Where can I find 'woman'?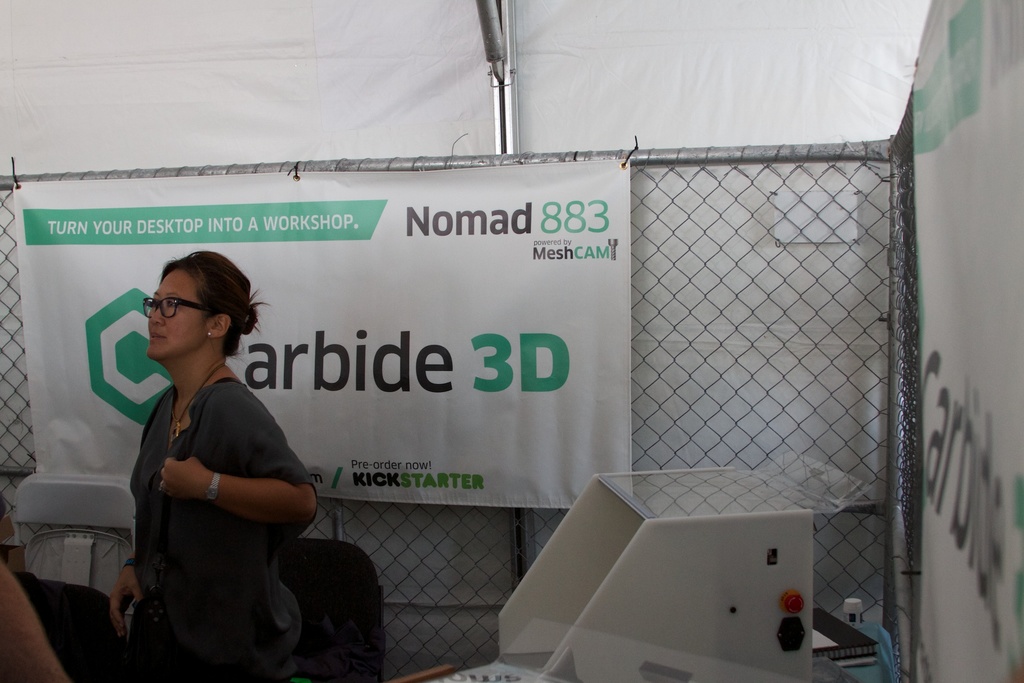
You can find it at l=115, t=228, r=314, b=682.
